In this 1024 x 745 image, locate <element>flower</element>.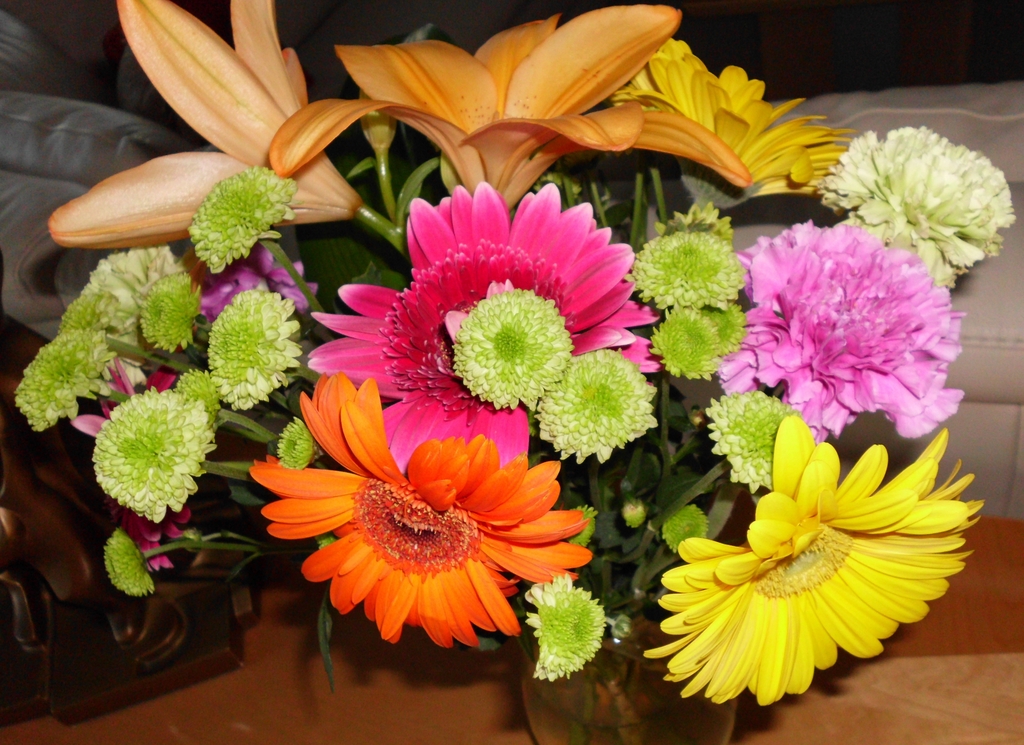
Bounding box: l=563, t=508, r=598, b=547.
